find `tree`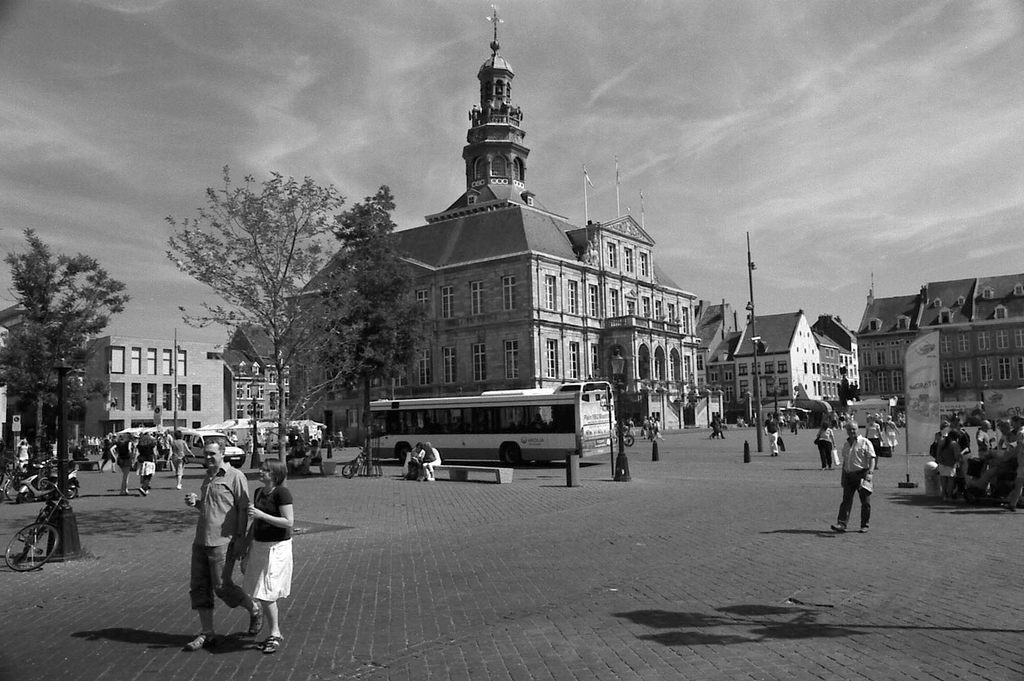
[x1=320, y1=188, x2=433, y2=482]
